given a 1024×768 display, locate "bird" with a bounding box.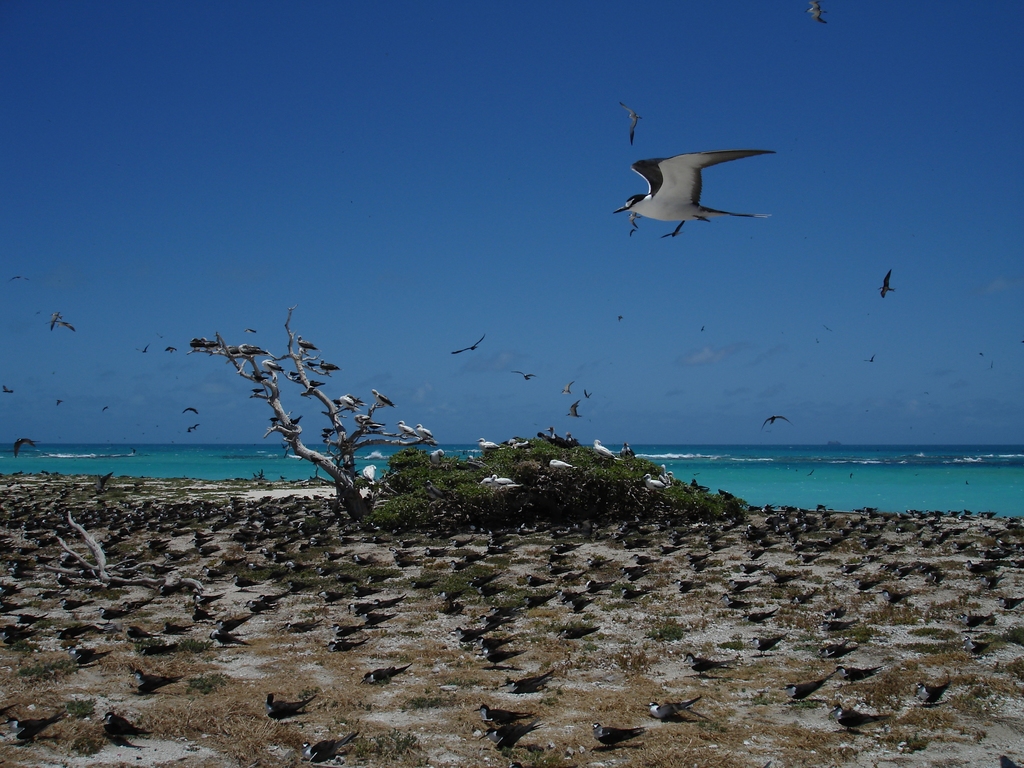
Located: {"x1": 719, "y1": 594, "x2": 754, "y2": 616}.
